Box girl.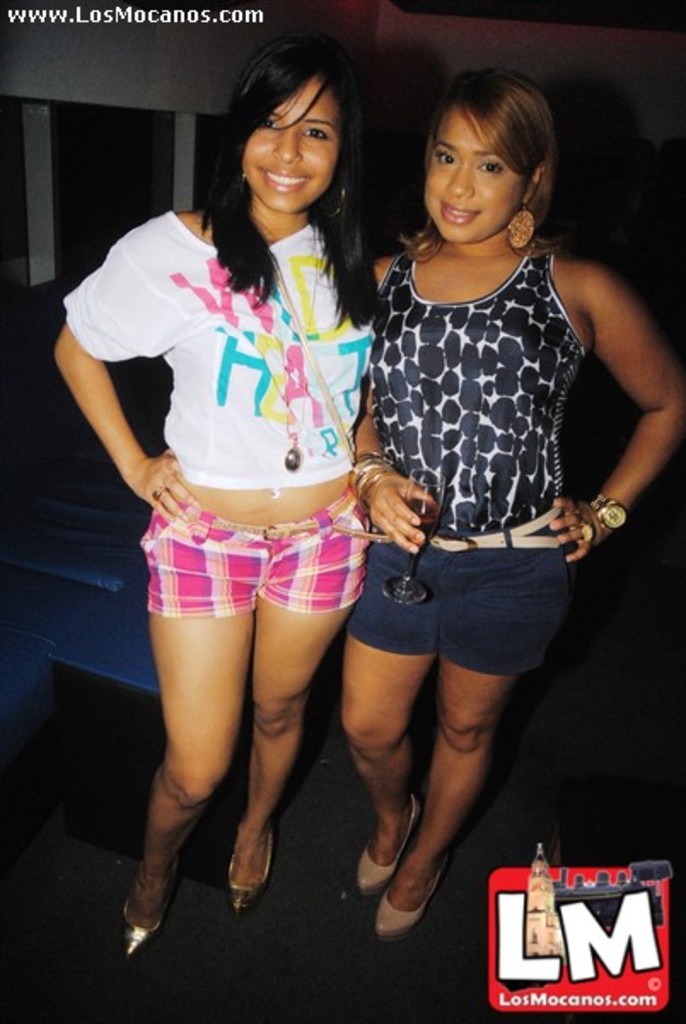
{"x1": 51, "y1": 27, "x2": 379, "y2": 957}.
